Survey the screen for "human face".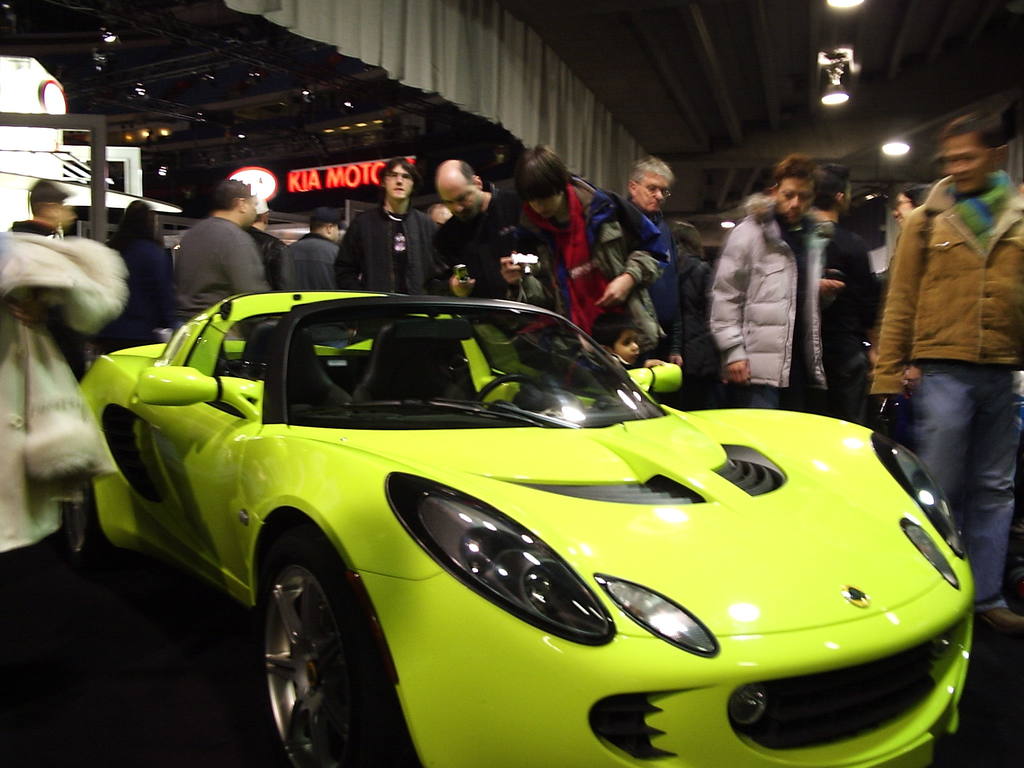
Survey found: x1=893 y1=196 x2=911 y2=228.
